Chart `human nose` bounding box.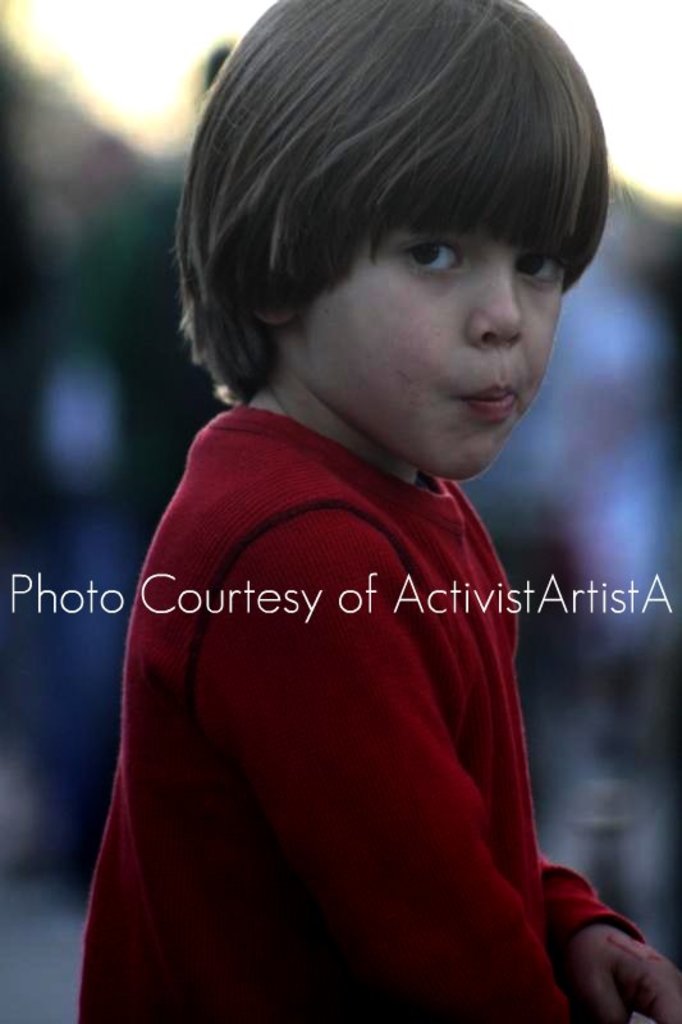
Charted: <region>457, 262, 530, 351</region>.
